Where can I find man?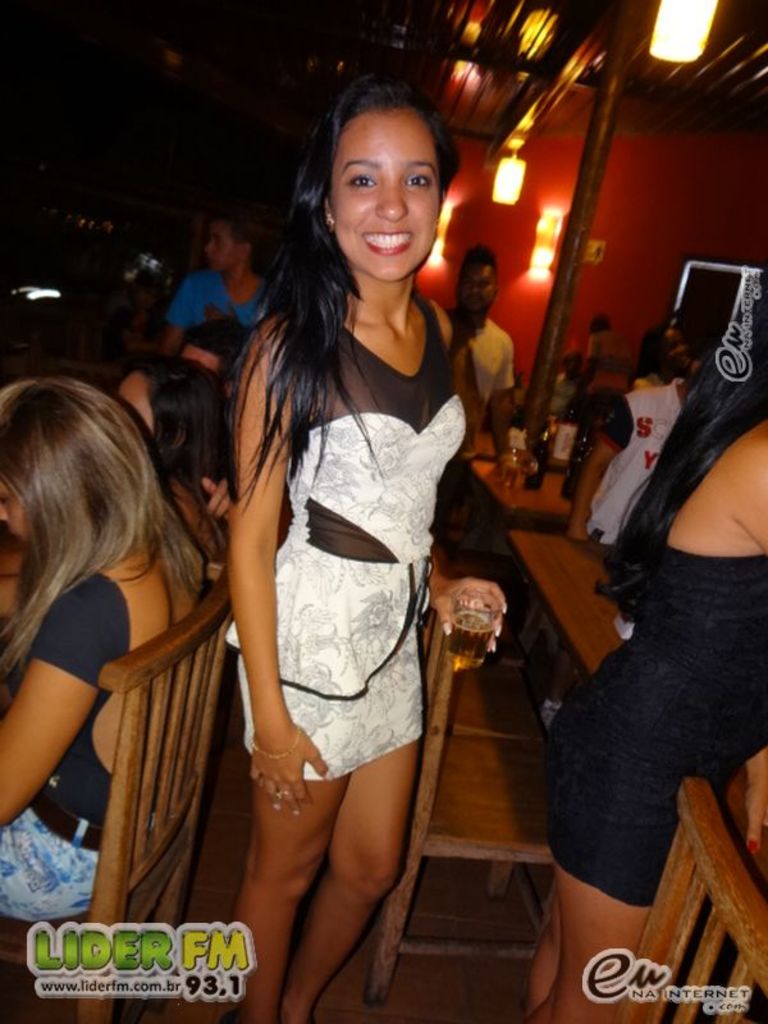
You can find it at select_region(163, 210, 276, 349).
